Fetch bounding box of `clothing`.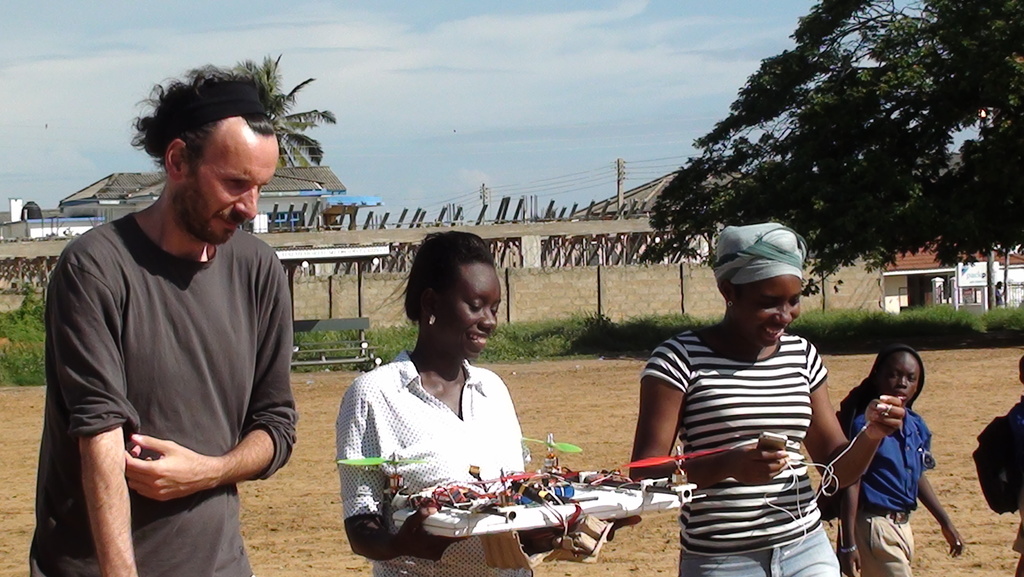
Bbox: bbox=(335, 348, 538, 576).
